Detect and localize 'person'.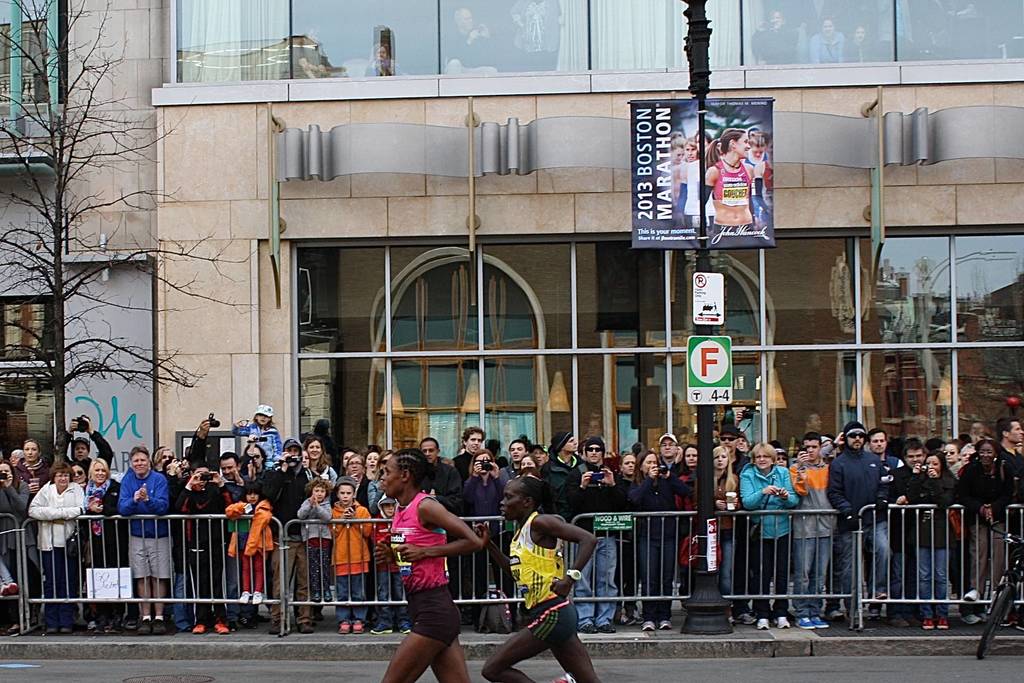
Localized at 189:465:239:630.
